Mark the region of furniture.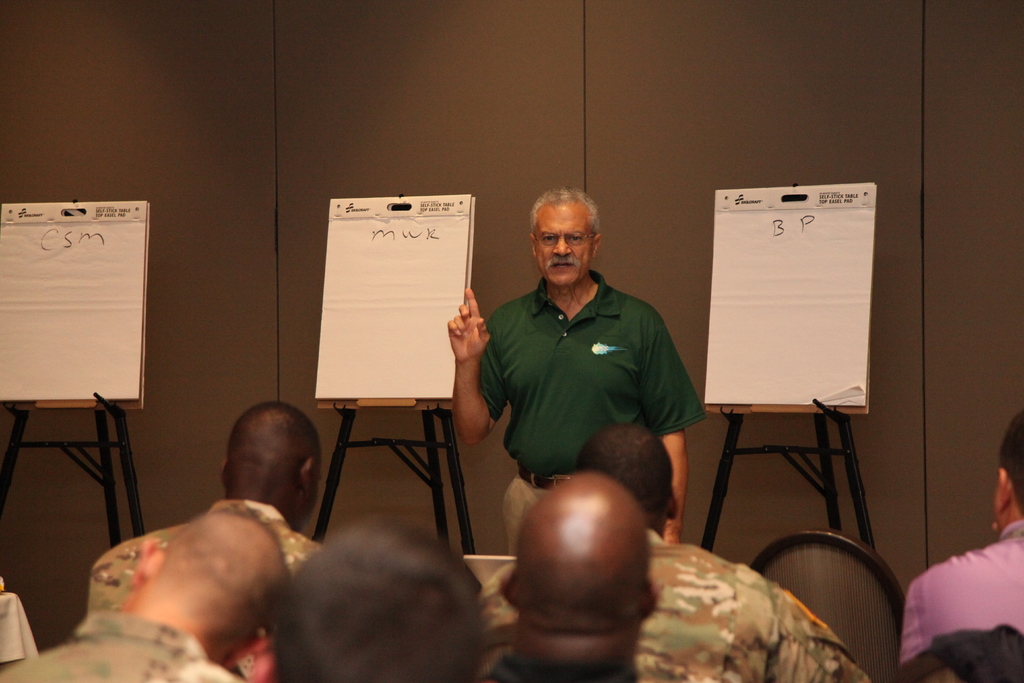
Region: 0 348 144 552.
